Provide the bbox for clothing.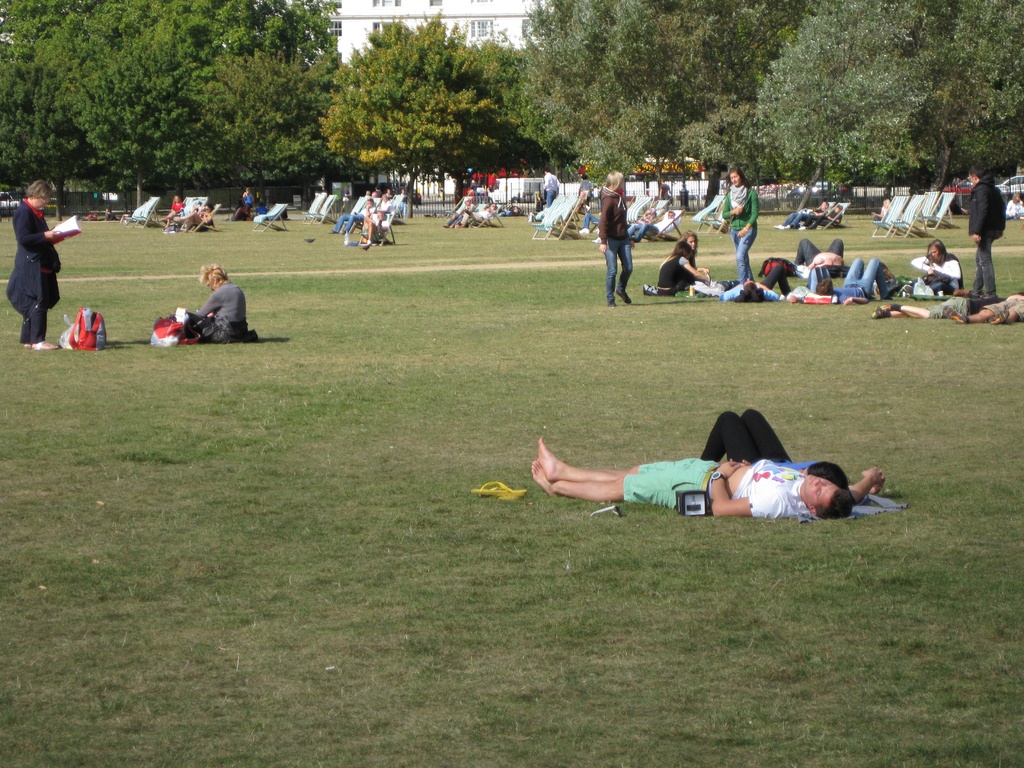
579 212 596 230.
